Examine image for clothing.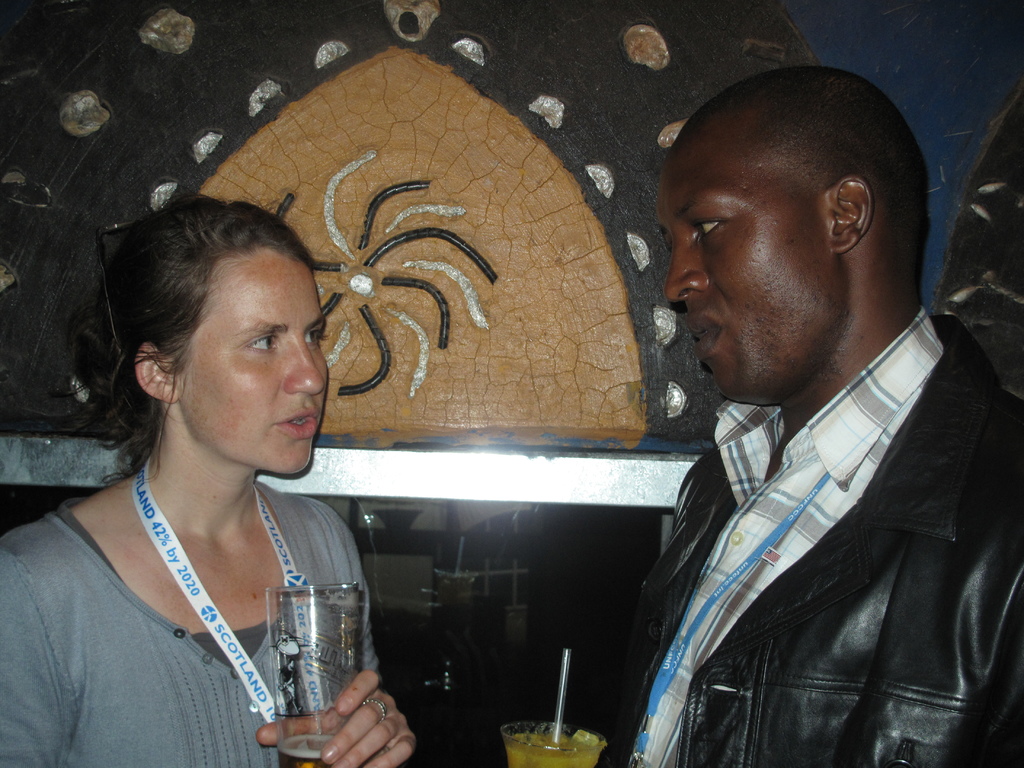
Examination result: bbox(37, 419, 396, 754).
